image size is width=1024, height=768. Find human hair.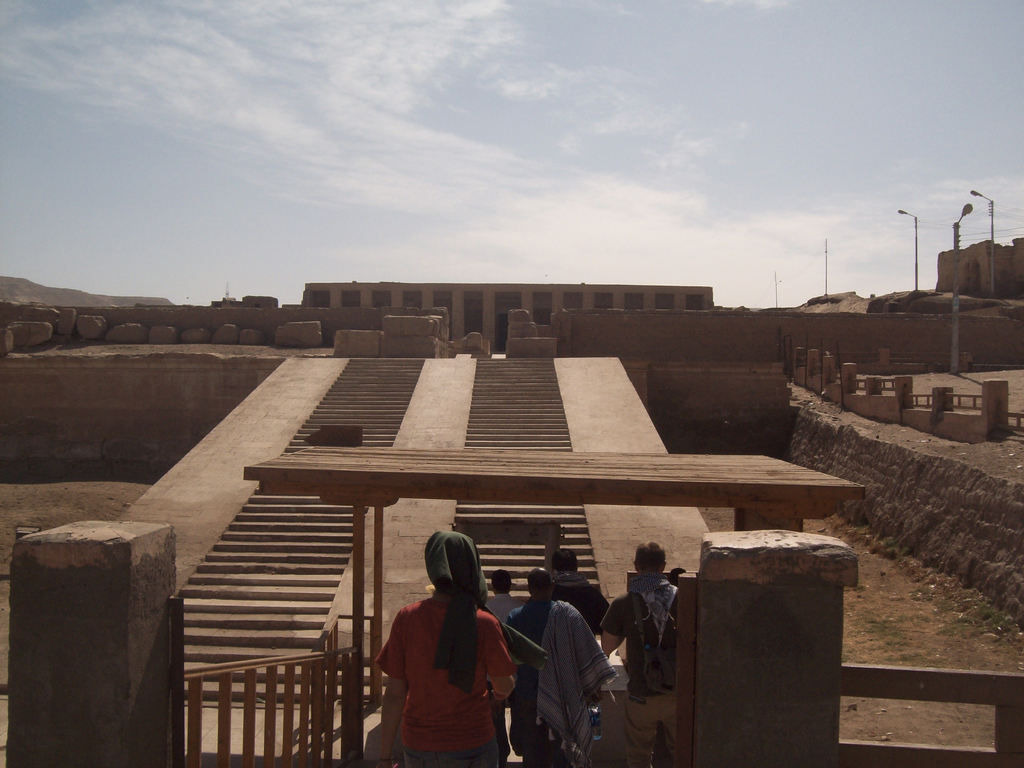
552, 548, 578, 570.
